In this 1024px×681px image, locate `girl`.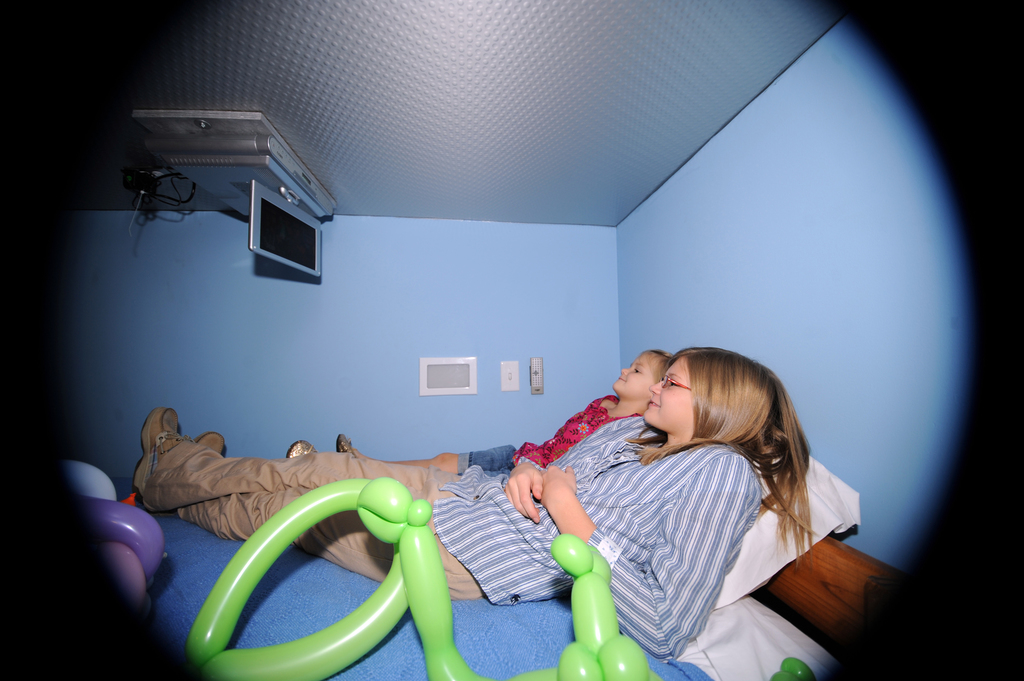
Bounding box: Rect(287, 345, 674, 470).
